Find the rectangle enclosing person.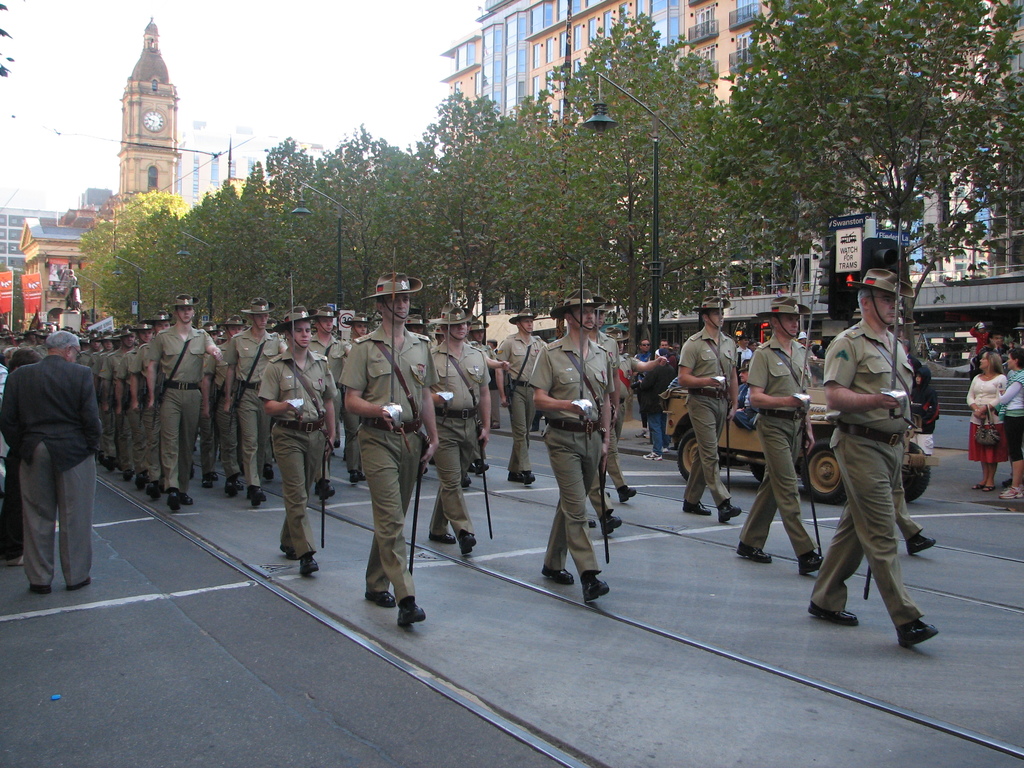
box(304, 300, 360, 497).
